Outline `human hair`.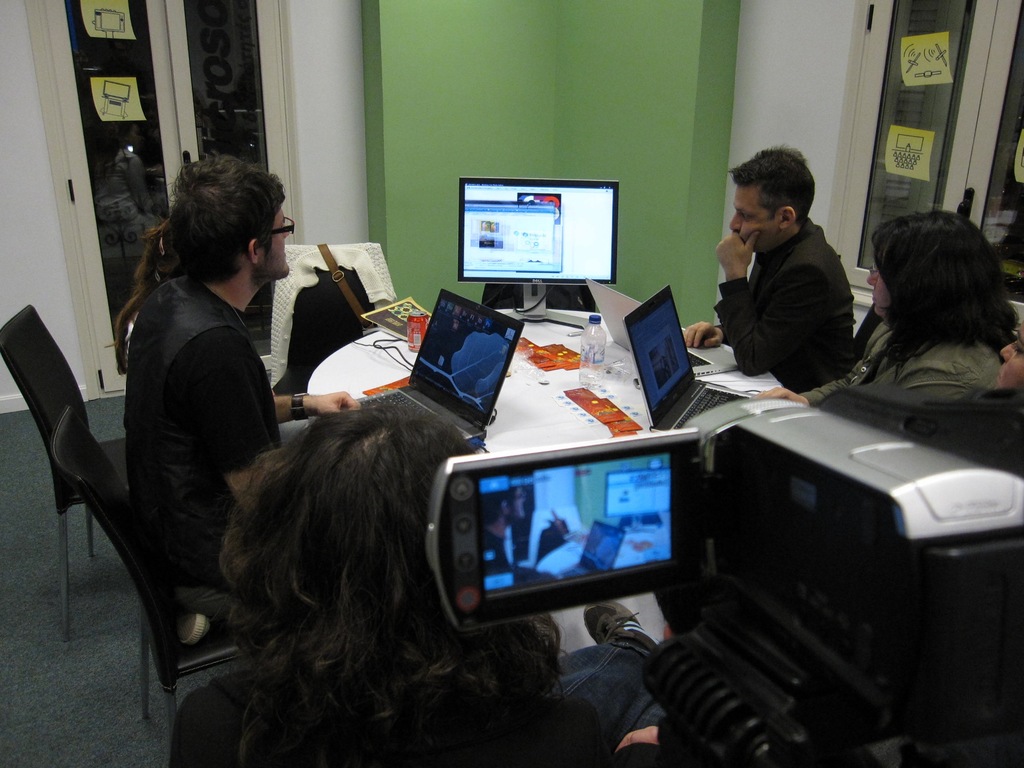
Outline: {"x1": 114, "y1": 228, "x2": 175, "y2": 379}.
